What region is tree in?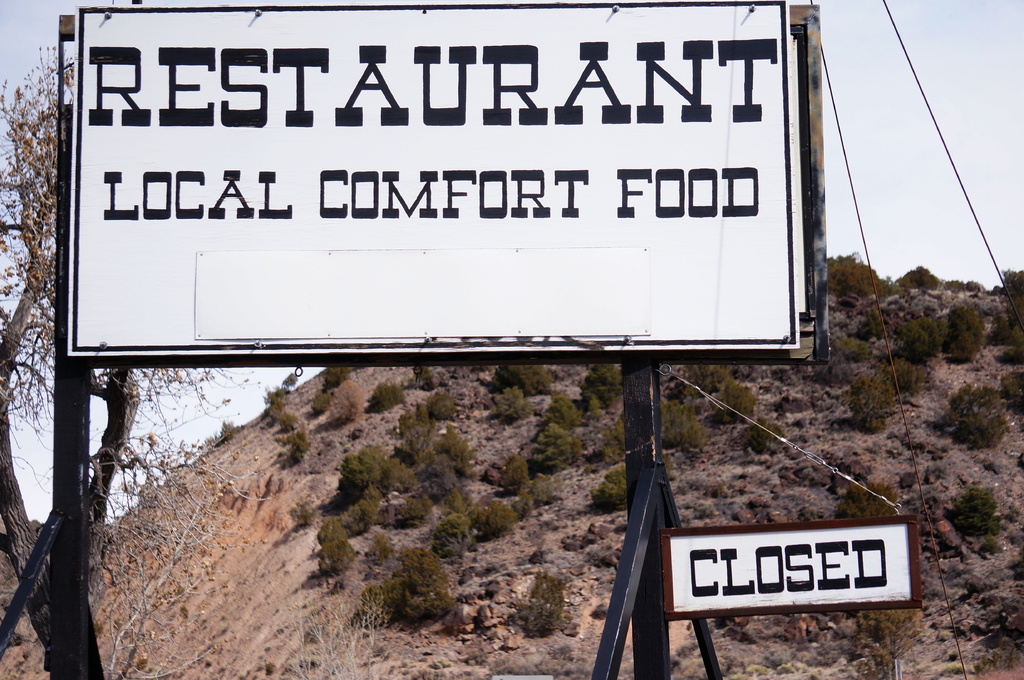
region(849, 606, 927, 679).
